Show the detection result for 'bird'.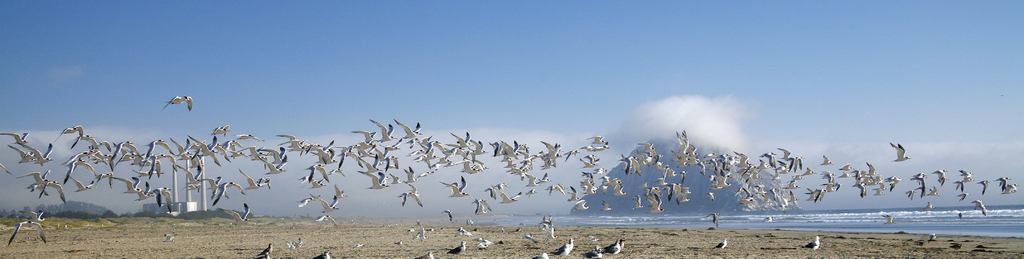
[521, 233, 541, 247].
